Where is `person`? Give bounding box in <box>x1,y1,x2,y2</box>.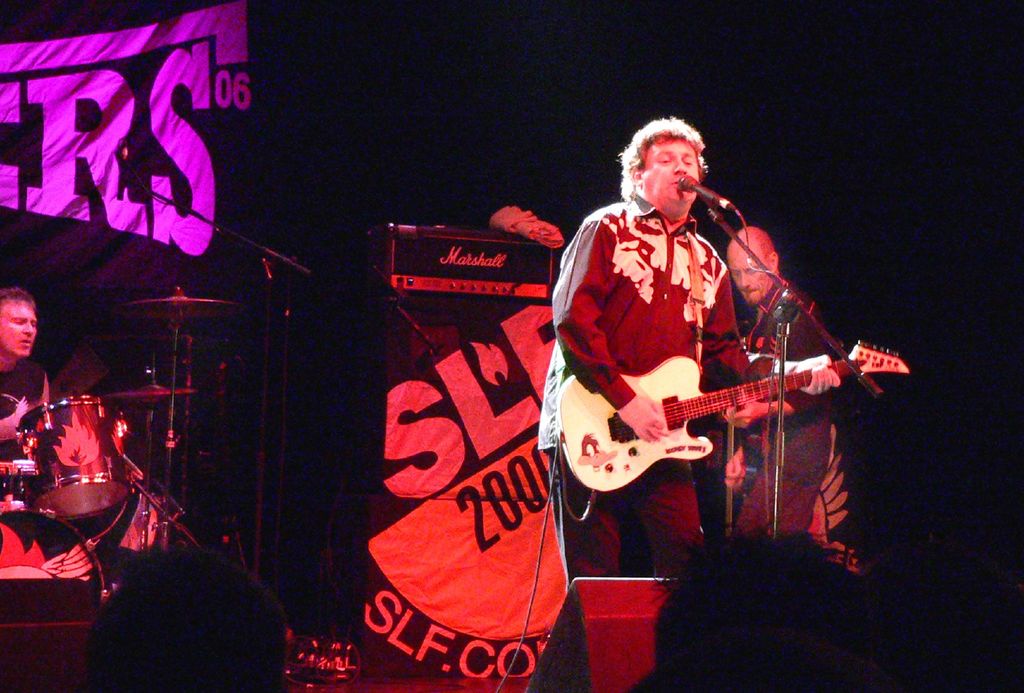
<box>0,280,59,490</box>.
